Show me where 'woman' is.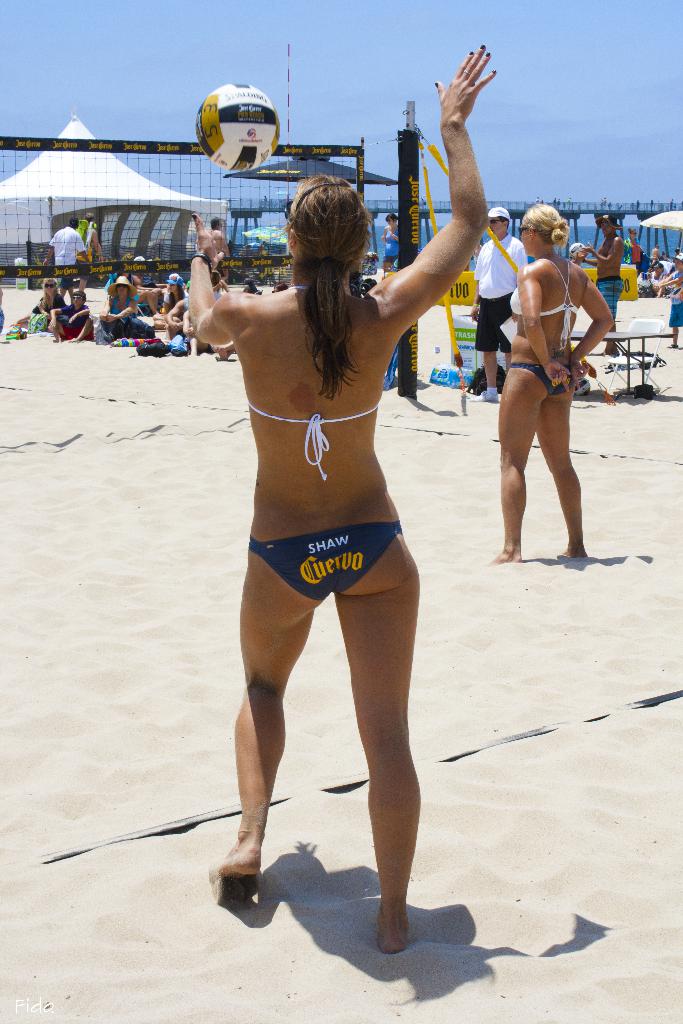
'woman' is at locate(484, 198, 614, 560).
